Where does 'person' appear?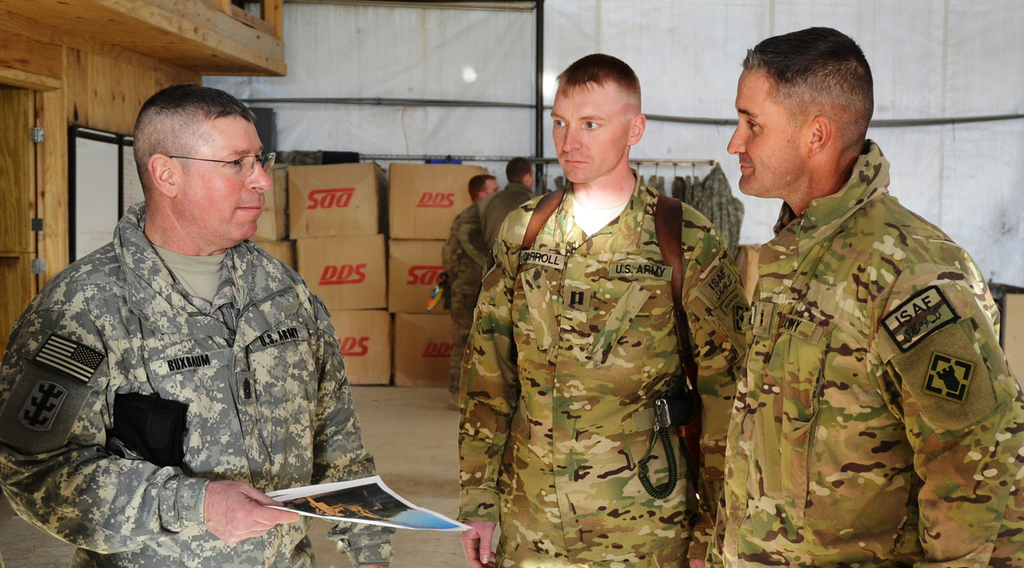
Appears at pyautogui.locateOnScreen(438, 175, 505, 411).
